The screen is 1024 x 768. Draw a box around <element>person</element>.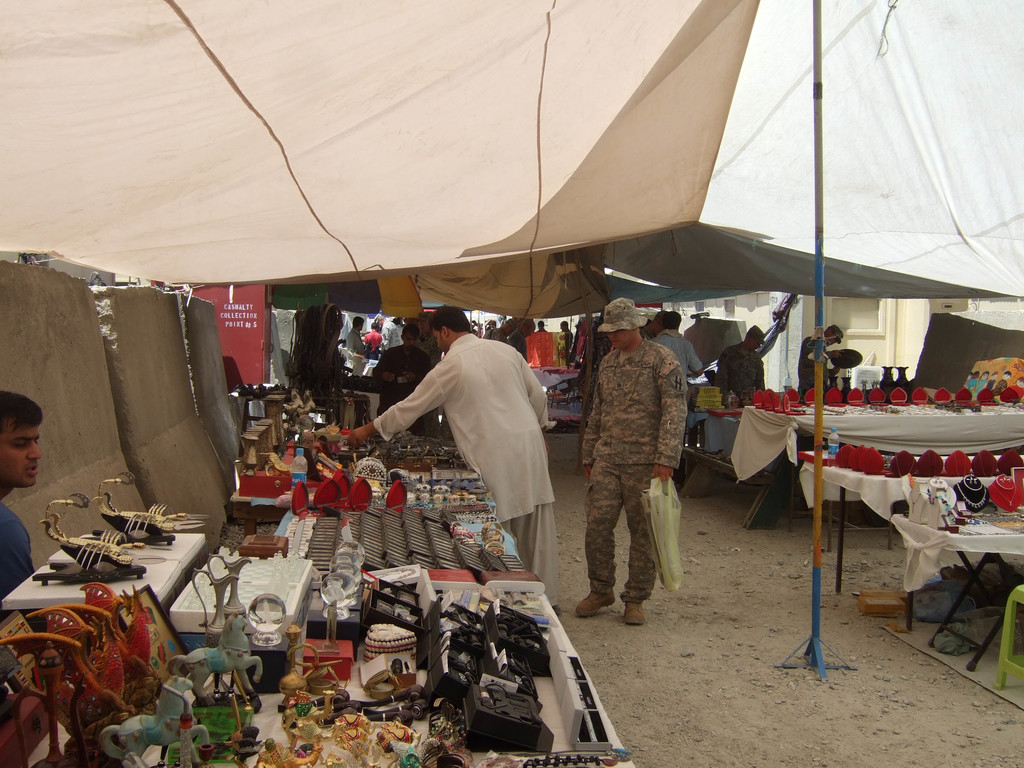
{"left": 0, "top": 387, "right": 40, "bottom": 625}.
